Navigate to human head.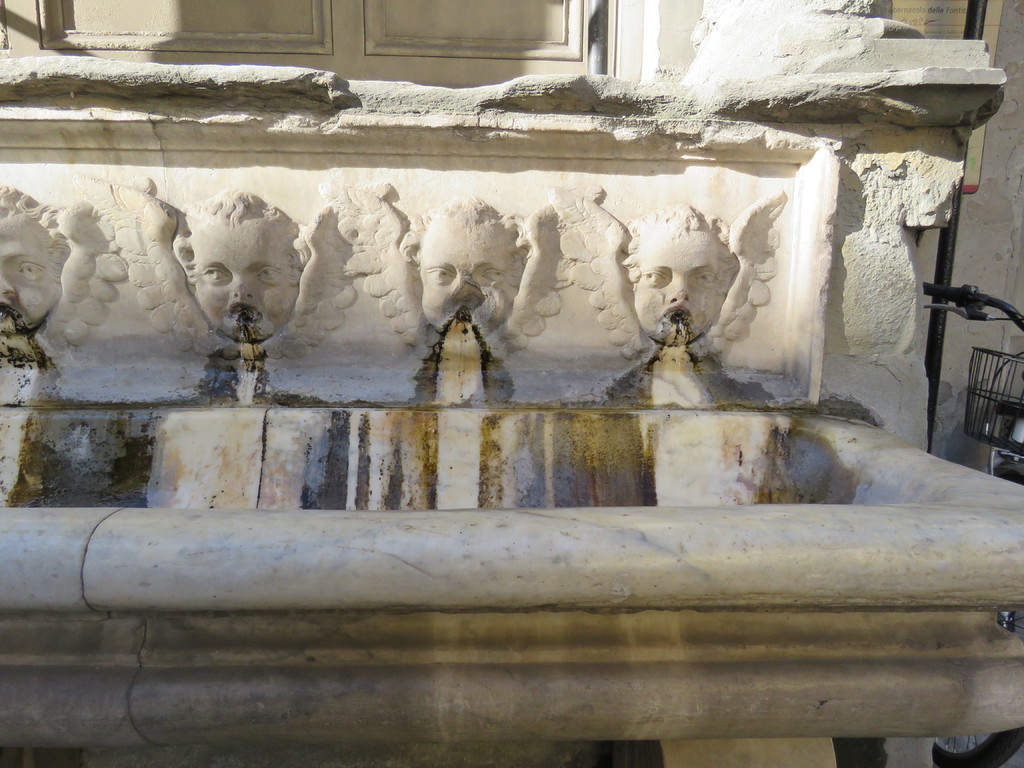
Navigation target: <region>0, 188, 65, 335</region>.
